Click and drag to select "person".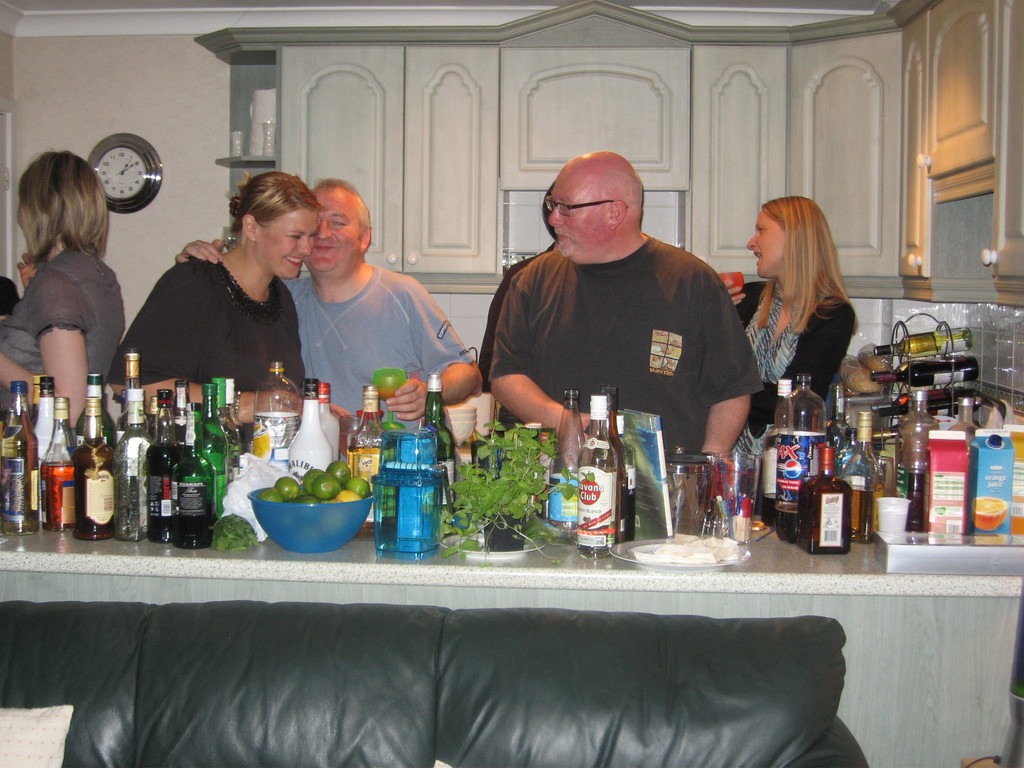
Selection: BBox(734, 198, 856, 450).
